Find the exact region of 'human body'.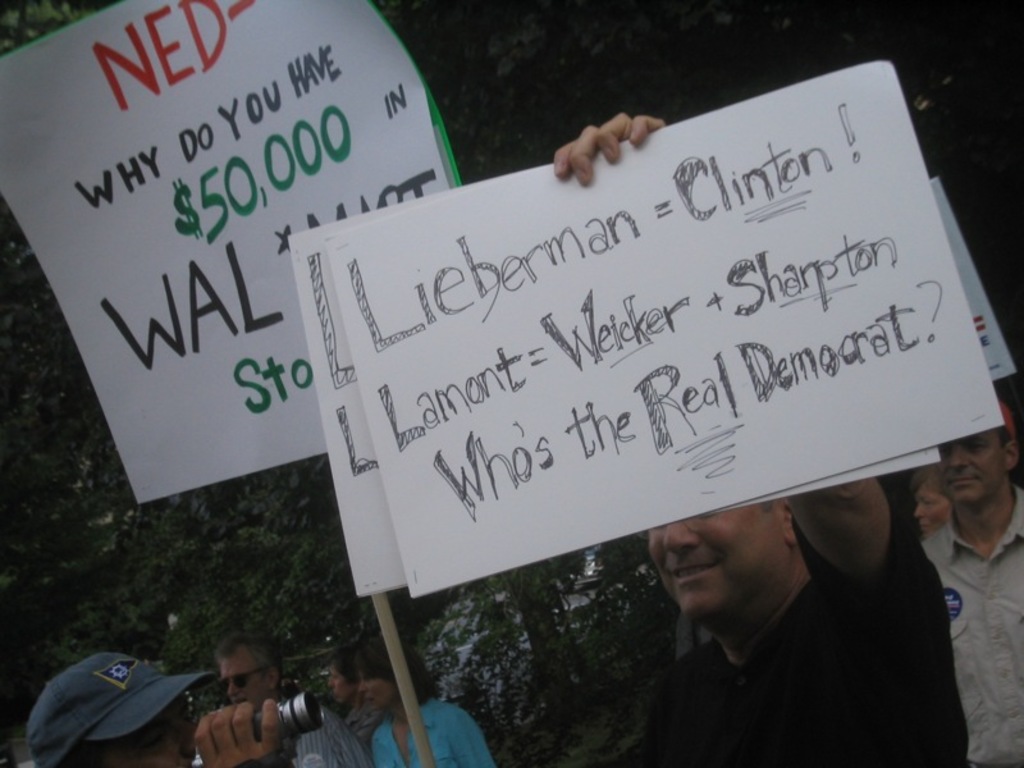
Exact region: [left=922, top=485, right=1023, bottom=767].
